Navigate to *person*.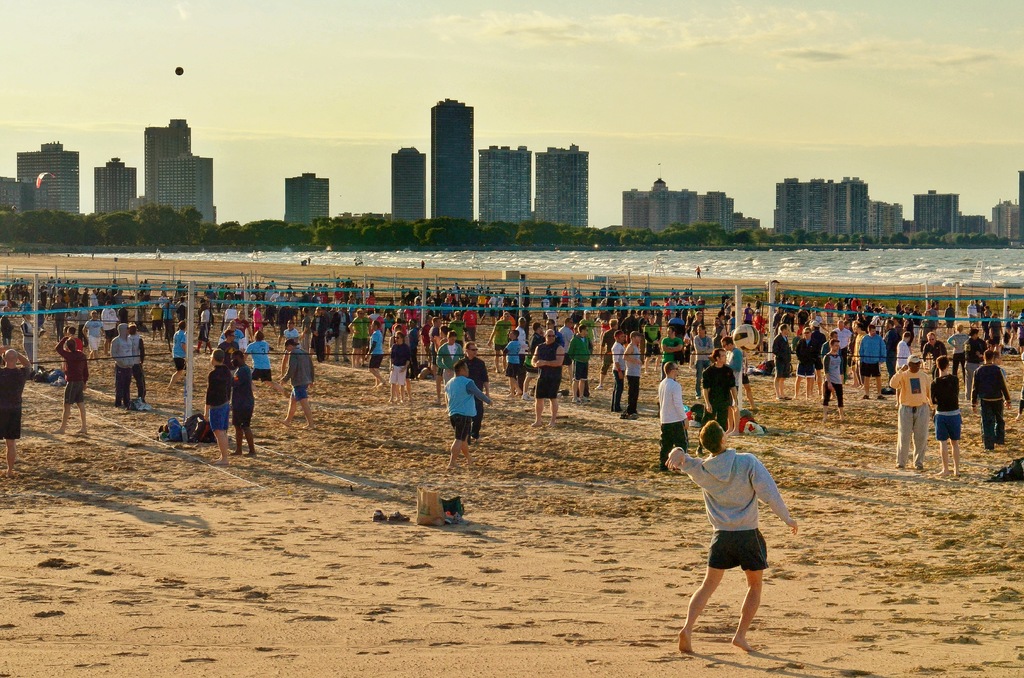
Navigation target: x1=557 y1=318 x2=575 y2=349.
